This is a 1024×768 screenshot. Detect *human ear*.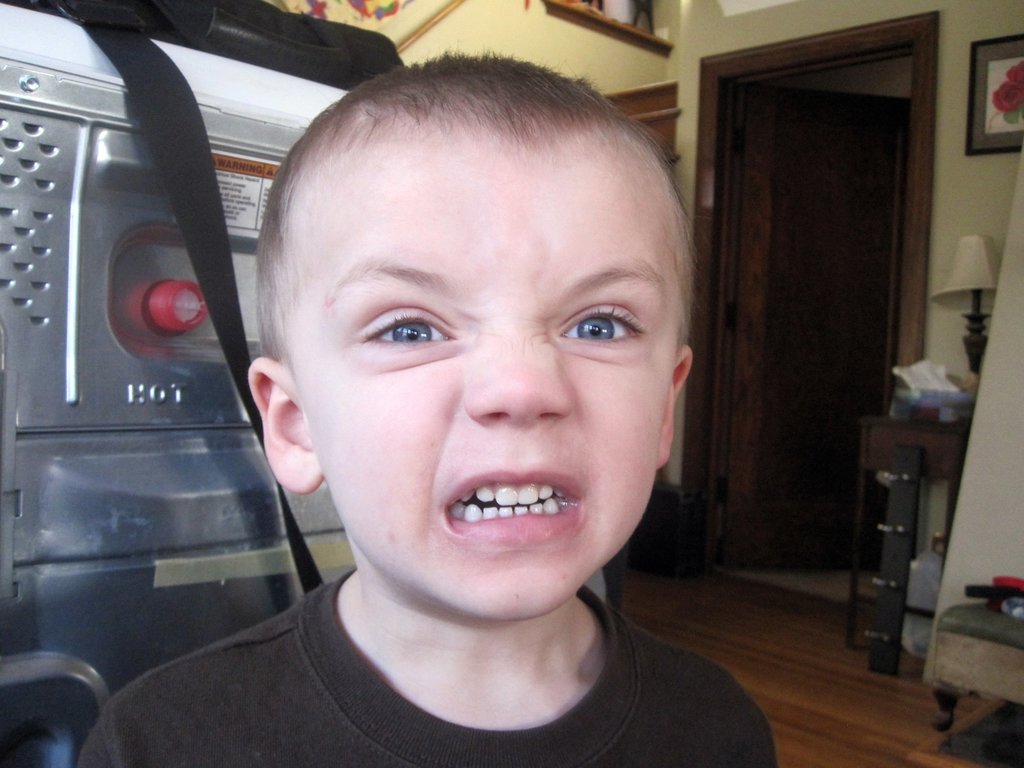
(left=655, top=342, right=691, bottom=471).
